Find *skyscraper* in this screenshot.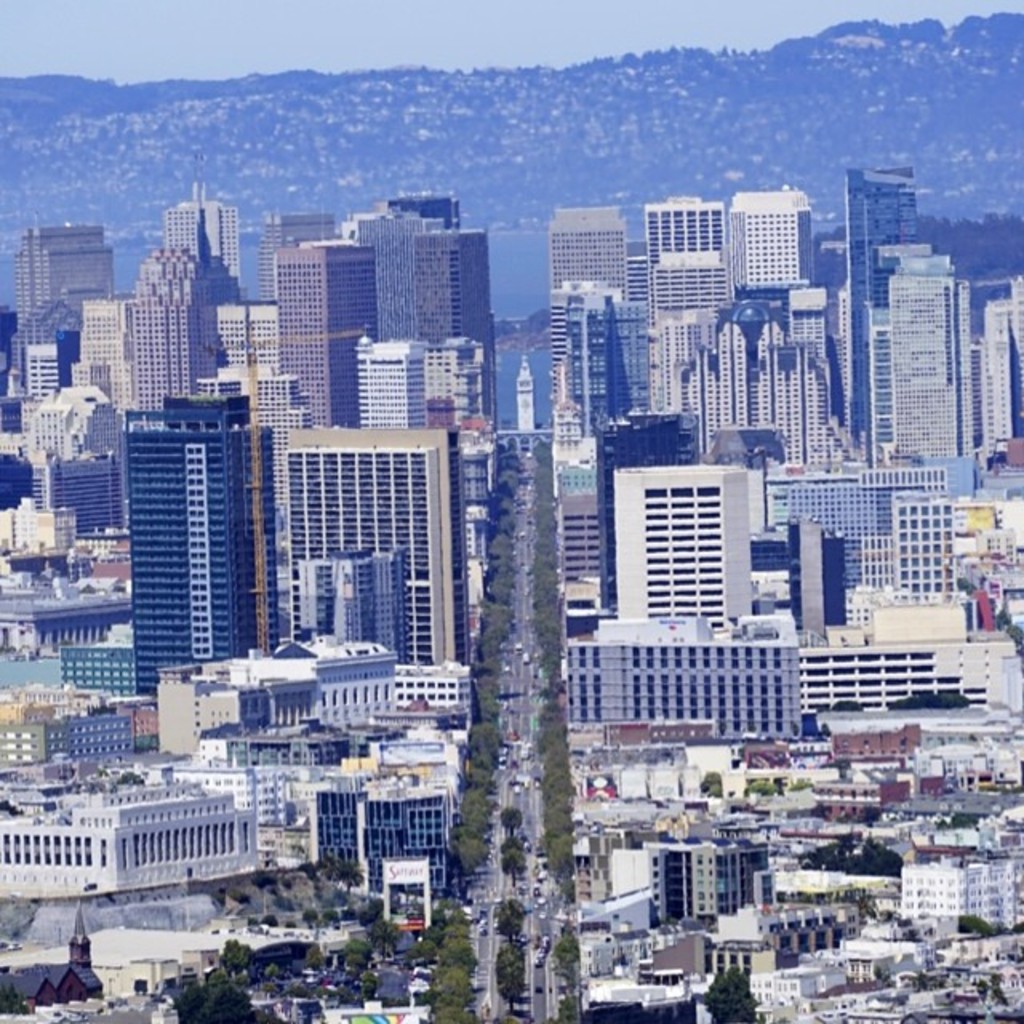
The bounding box for *skyscraper* is (left=824, top=166, right=982, bottom=467).
